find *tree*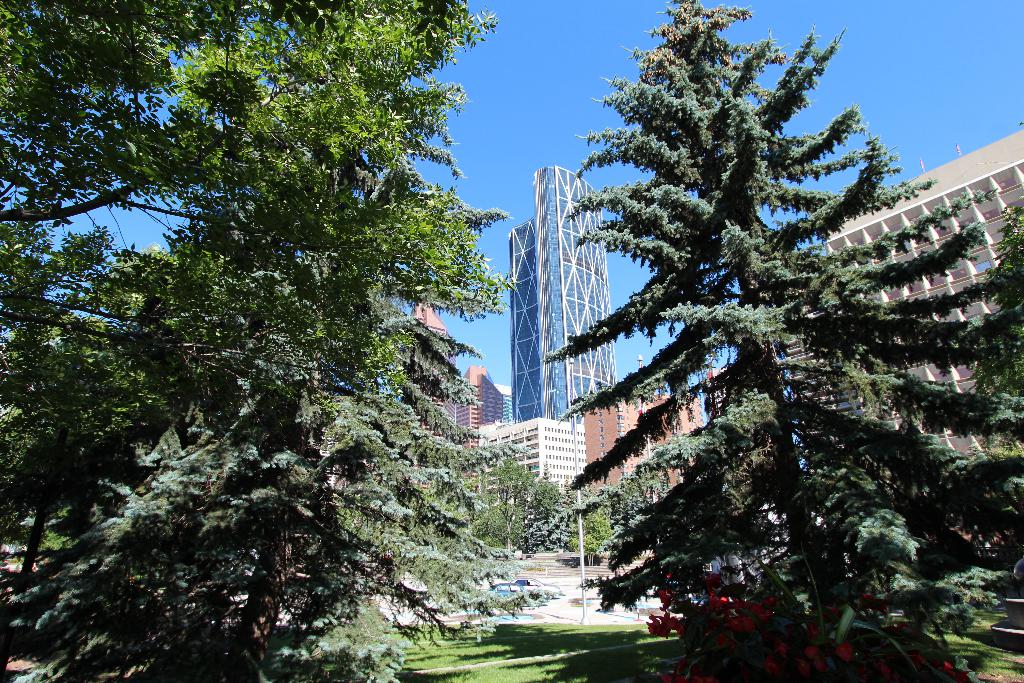
bbox(517, 29, 998, 638)
